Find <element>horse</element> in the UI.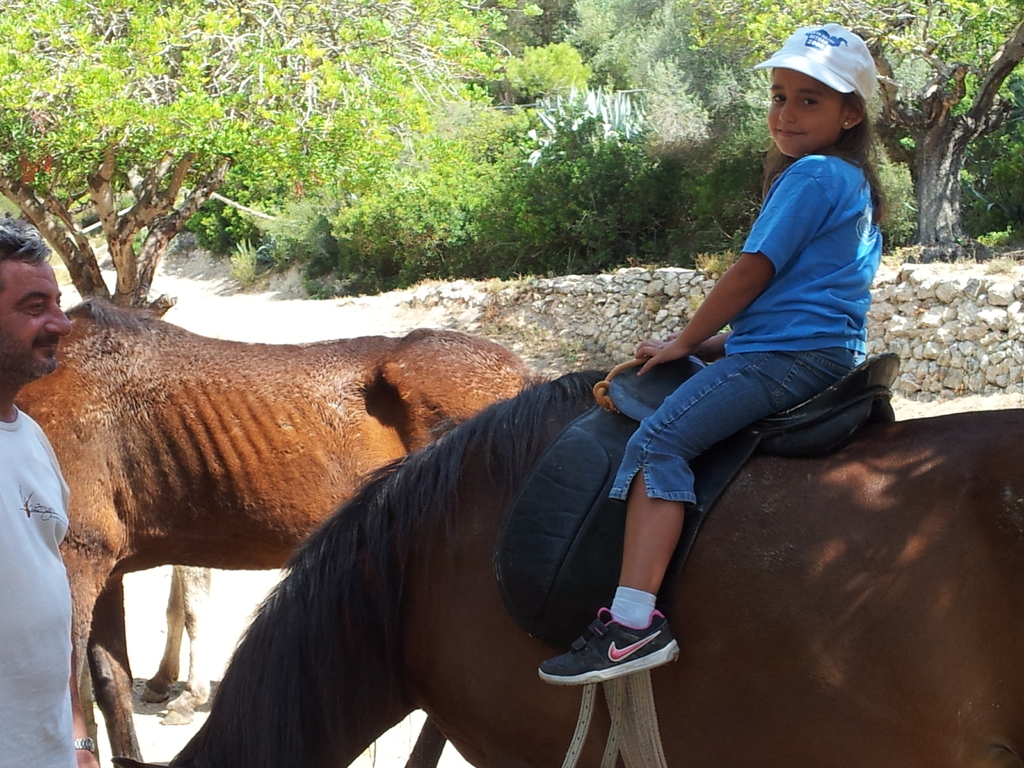
UI element at [102,366,1021,767].
